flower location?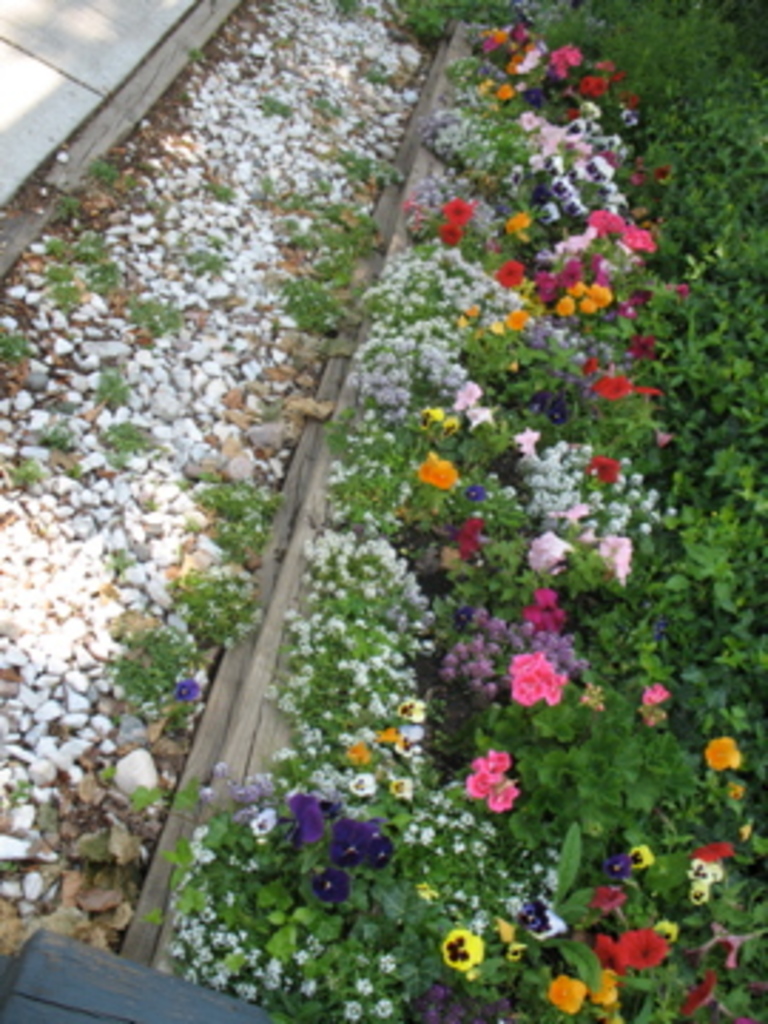
left=327, top=814, right=395, bottom=868
